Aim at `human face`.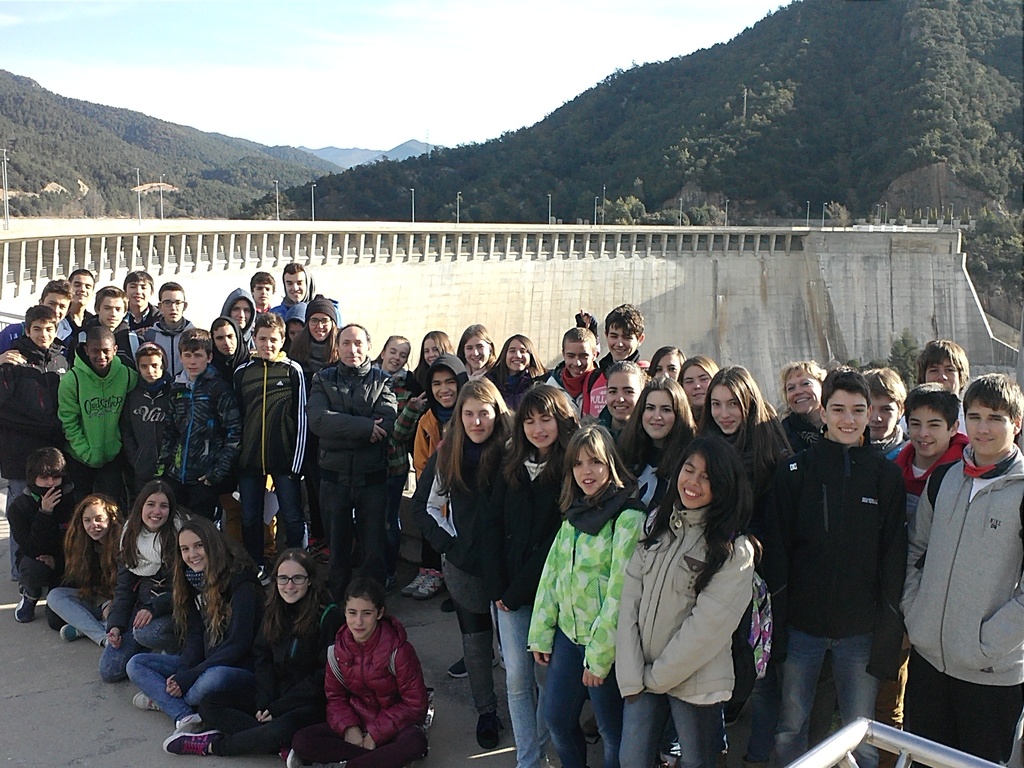
Aimed at (left=285, top=275, right=305, bottom=298).
